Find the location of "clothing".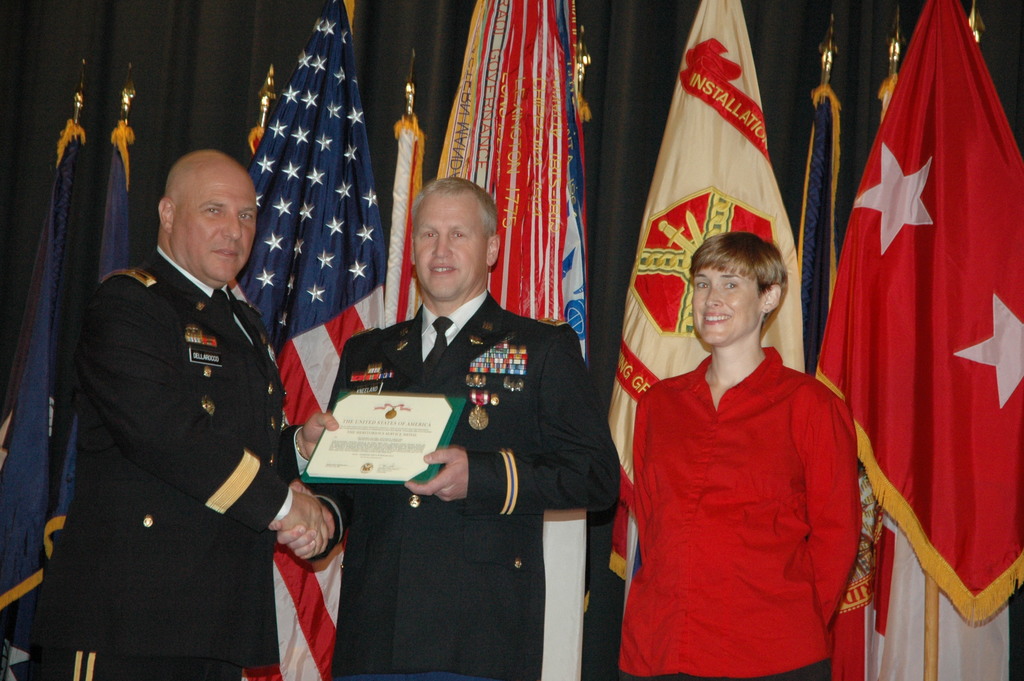
Location: select_region(35, 249, 312, 680).
